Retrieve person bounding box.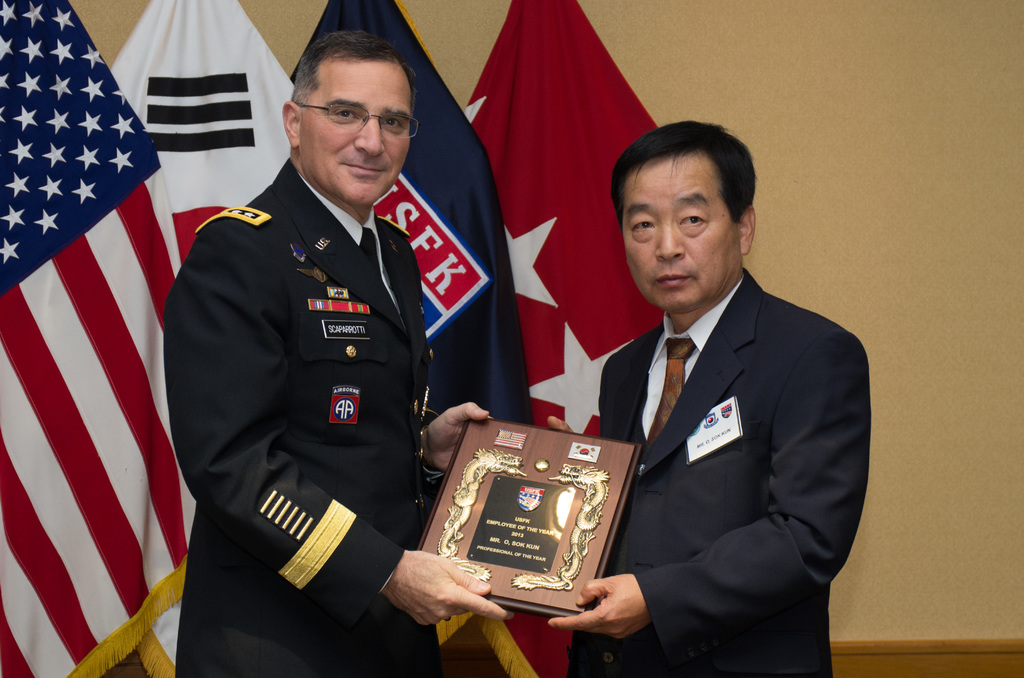
Bounding box: BBox(561, 104, 881, 677).
